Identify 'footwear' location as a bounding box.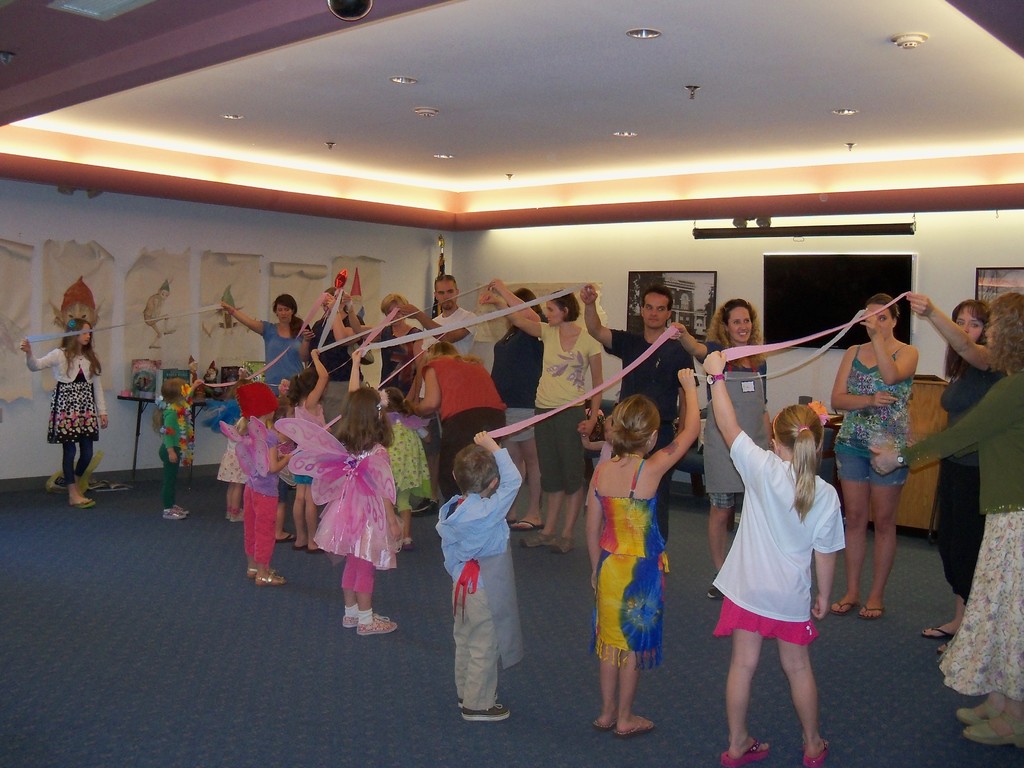
locate(963, 714, 1023, 744).
